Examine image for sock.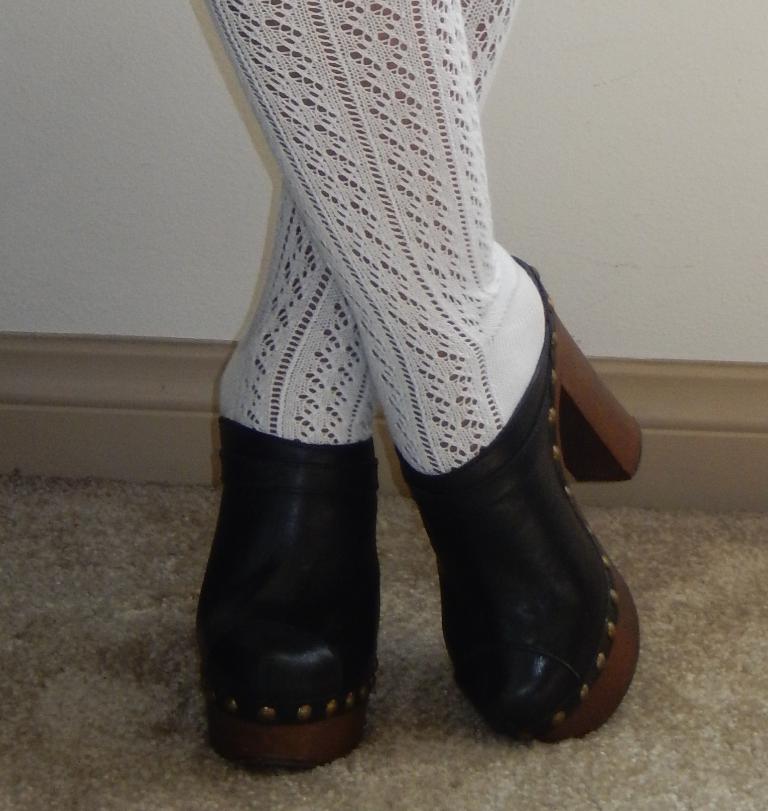
Examination result: <bbox>204, 0, 544, 476</bbox>.
